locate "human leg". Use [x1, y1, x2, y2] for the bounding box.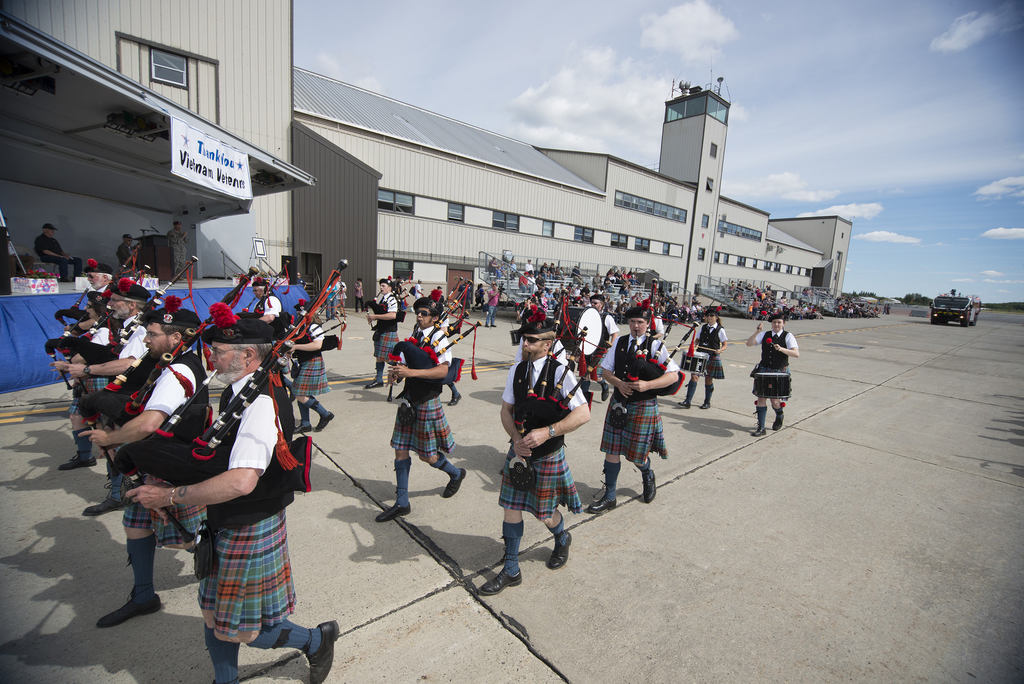
[252, 617, 340, 683].
